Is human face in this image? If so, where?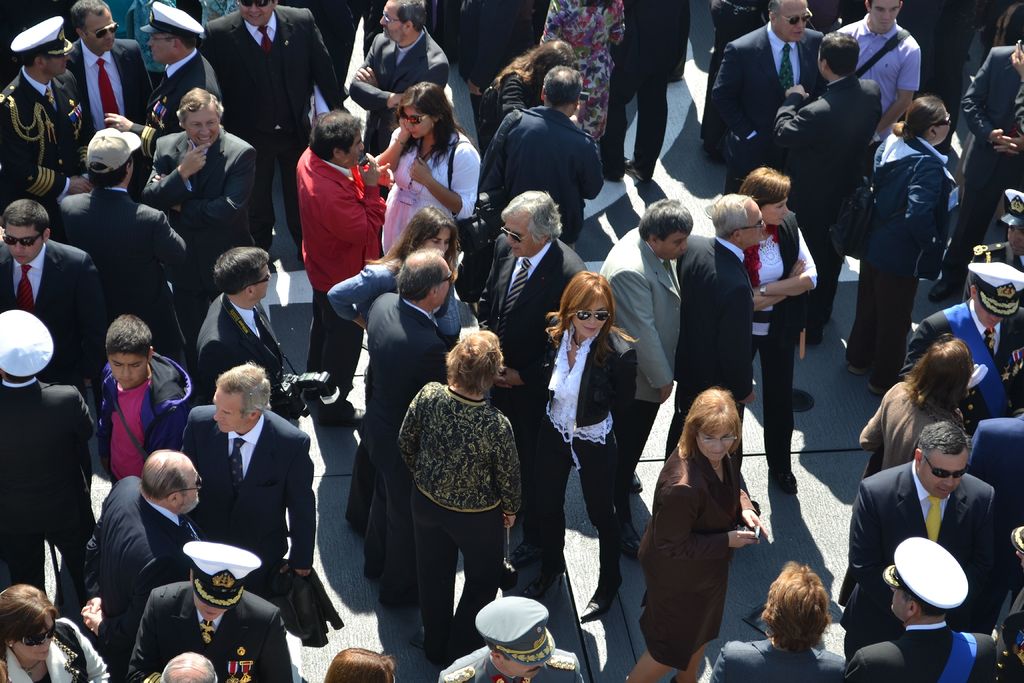
Yes, at left=238, top=0, right=275, bottom=24.
